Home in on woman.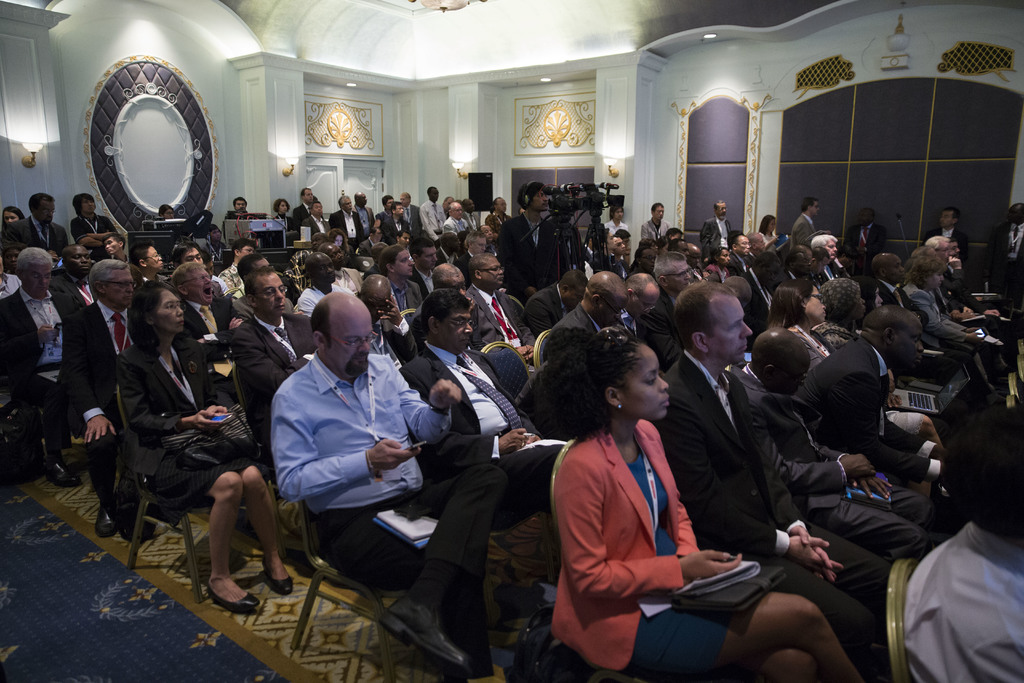
Homed in at Rect(770, 281, 950, 457).
